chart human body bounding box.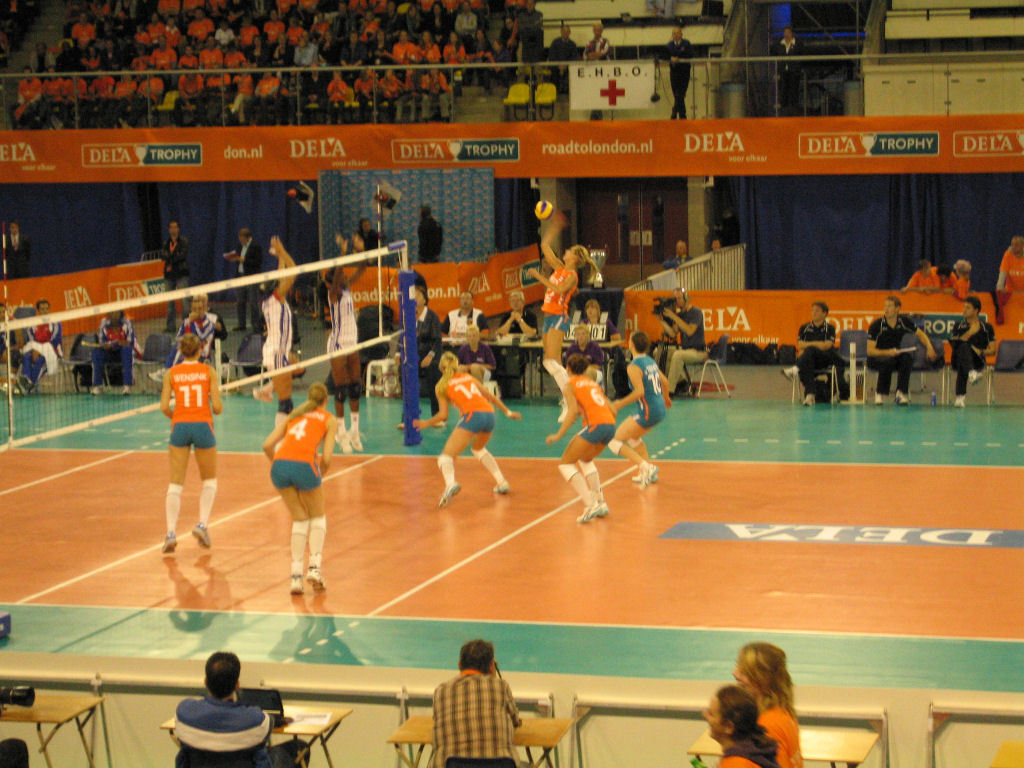
Charted: crop(546, 352, 625, 517).
